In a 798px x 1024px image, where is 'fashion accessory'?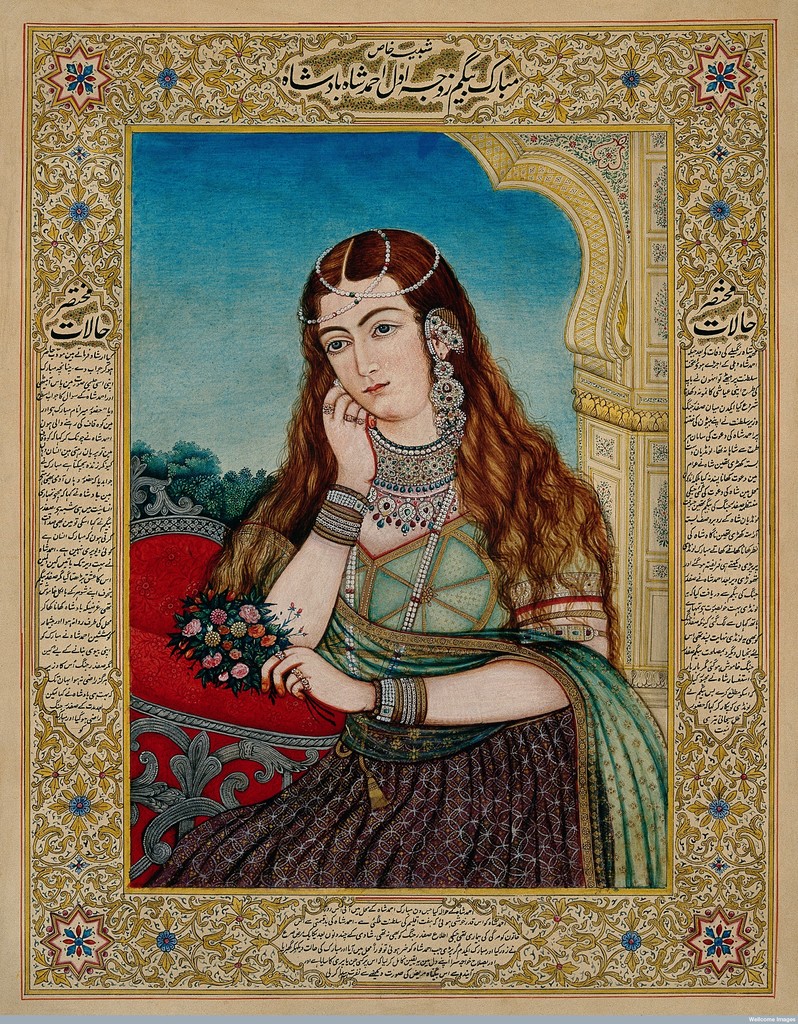
x1=272 y1=649 x2=286 y2=663.
